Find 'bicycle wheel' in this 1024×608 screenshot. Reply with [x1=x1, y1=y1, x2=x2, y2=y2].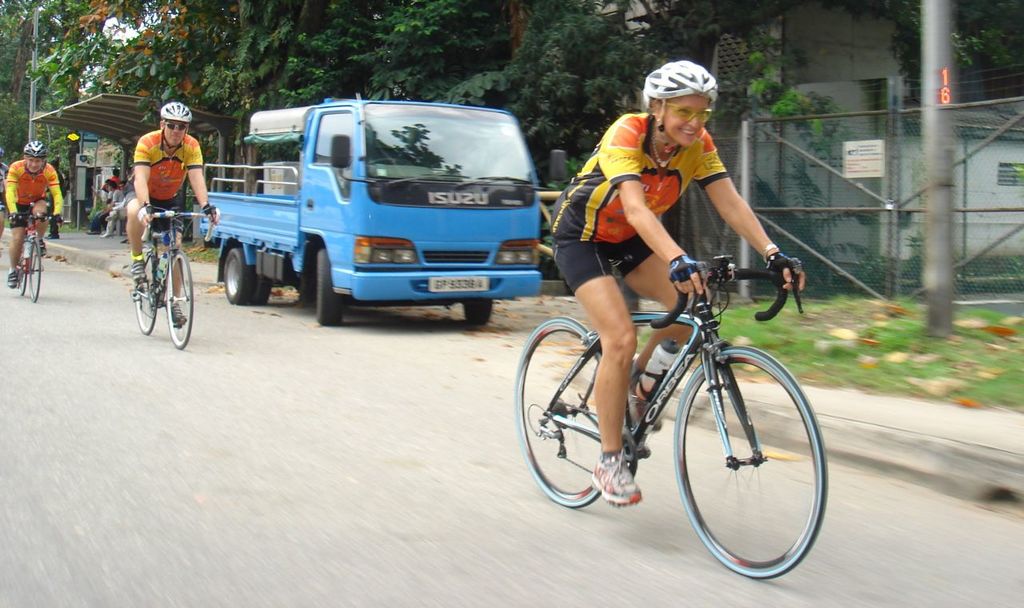
[x1=131, y1=250, x2=158, y2=338].
